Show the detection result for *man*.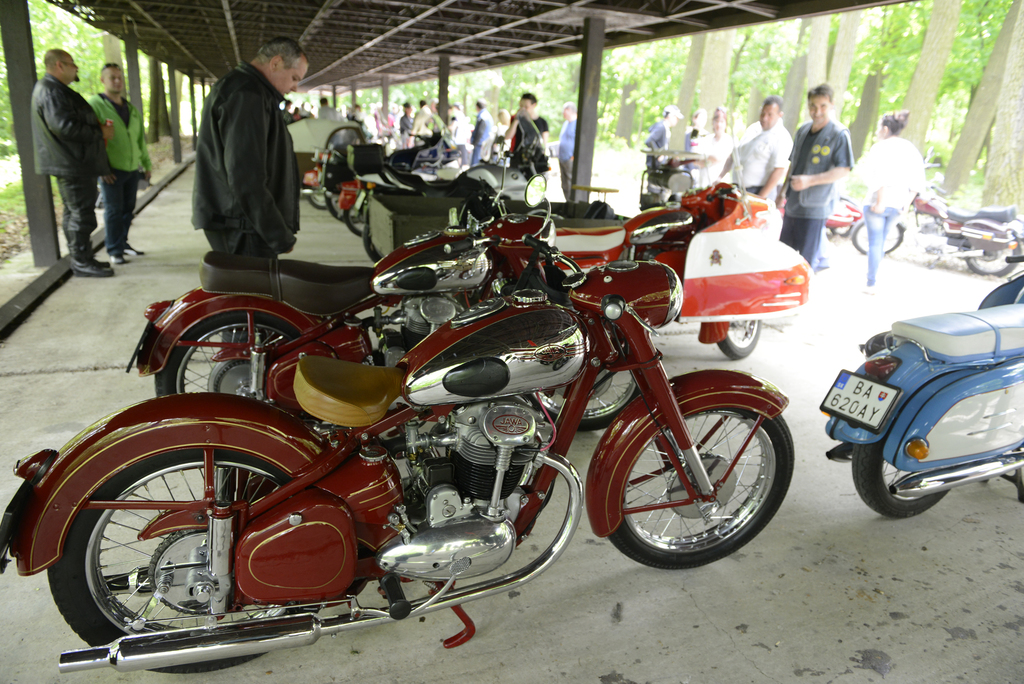
[left=191, top=36, right=308, bottom=344].
